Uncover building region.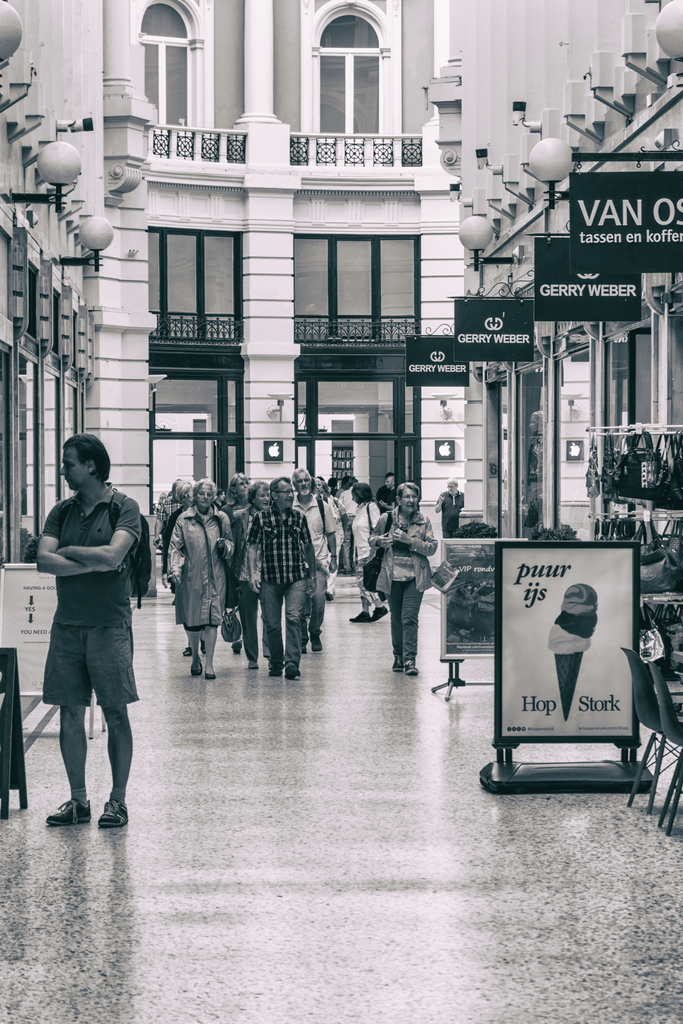
Uncovered: region(0, 0, 477, 579).
